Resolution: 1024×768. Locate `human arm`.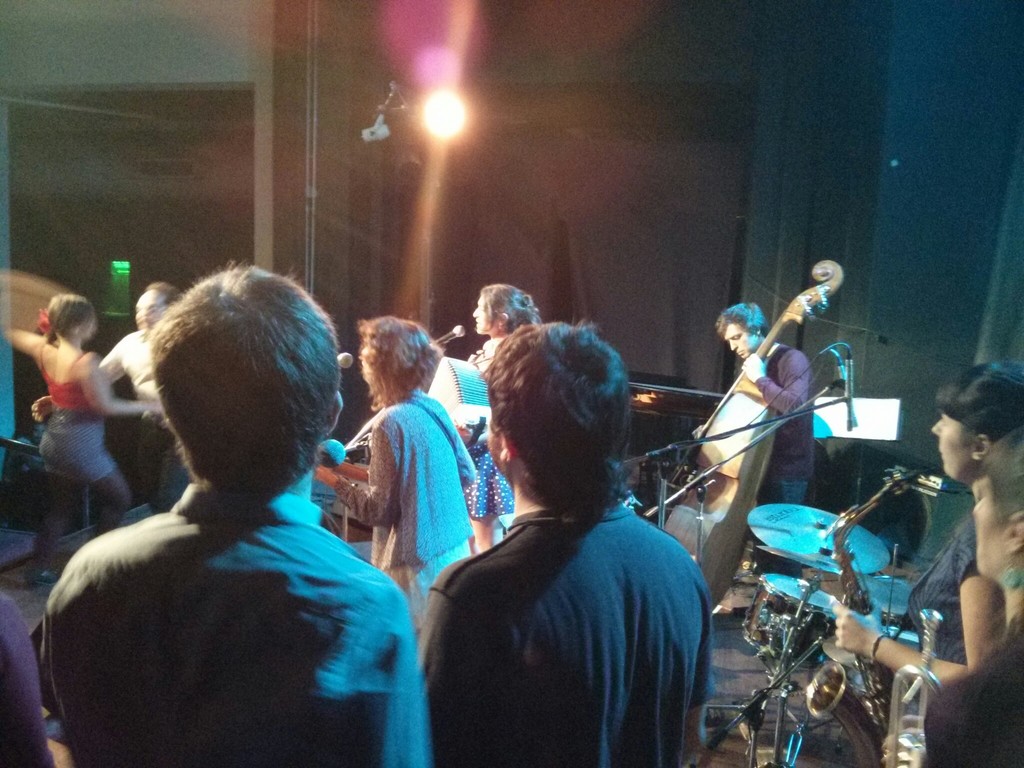
(left=333, top=558, right=439, bottom=767).
